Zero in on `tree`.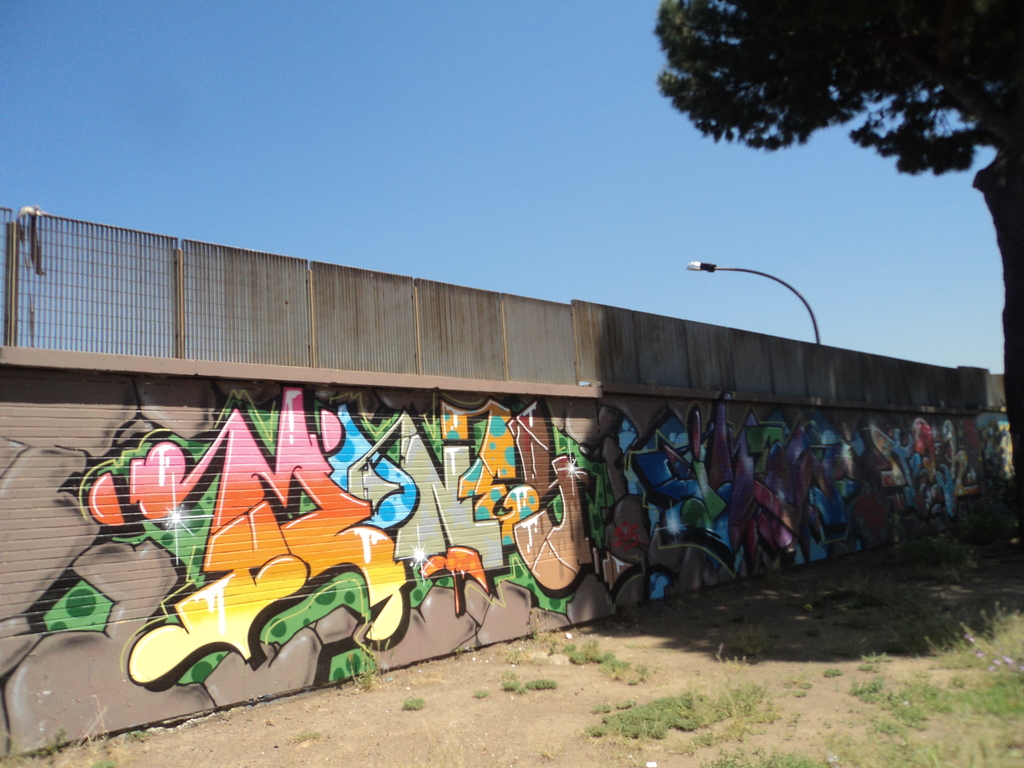
Zeroed in: pyautogui.locateOnScreen(650, 0, 1023, 486).
